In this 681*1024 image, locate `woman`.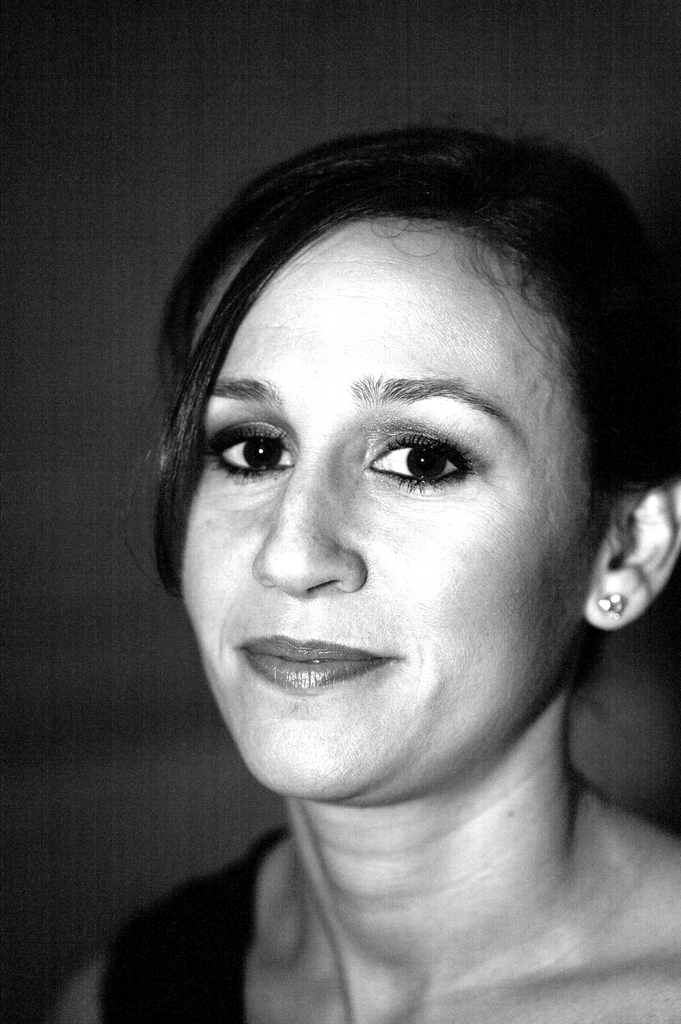
Bounding box: <bbox>70, 68, 680, 1018</bbox>.
